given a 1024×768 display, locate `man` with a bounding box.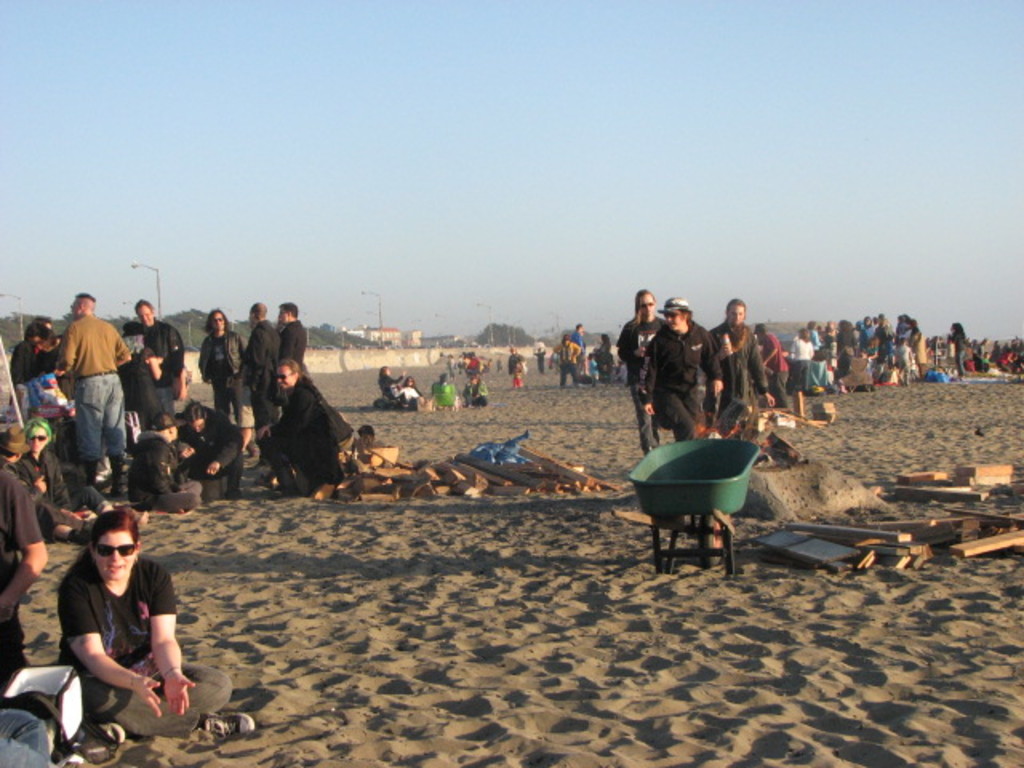
Located: bbox=[237, 299, 285, 458].
